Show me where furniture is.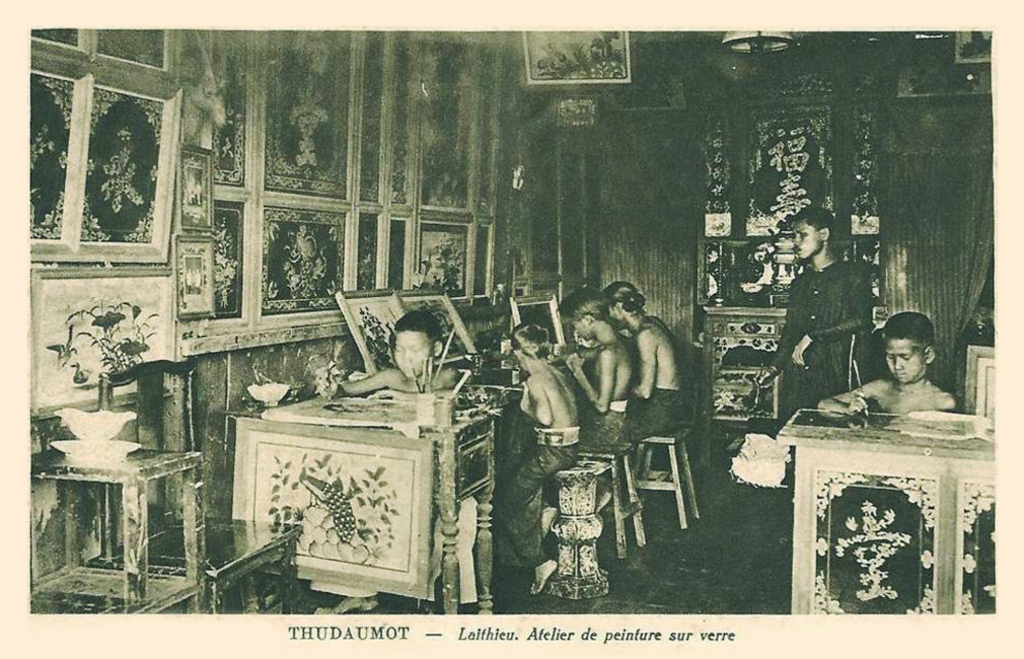
furniture is at left=32, top=448, right=209, bottom=612.
